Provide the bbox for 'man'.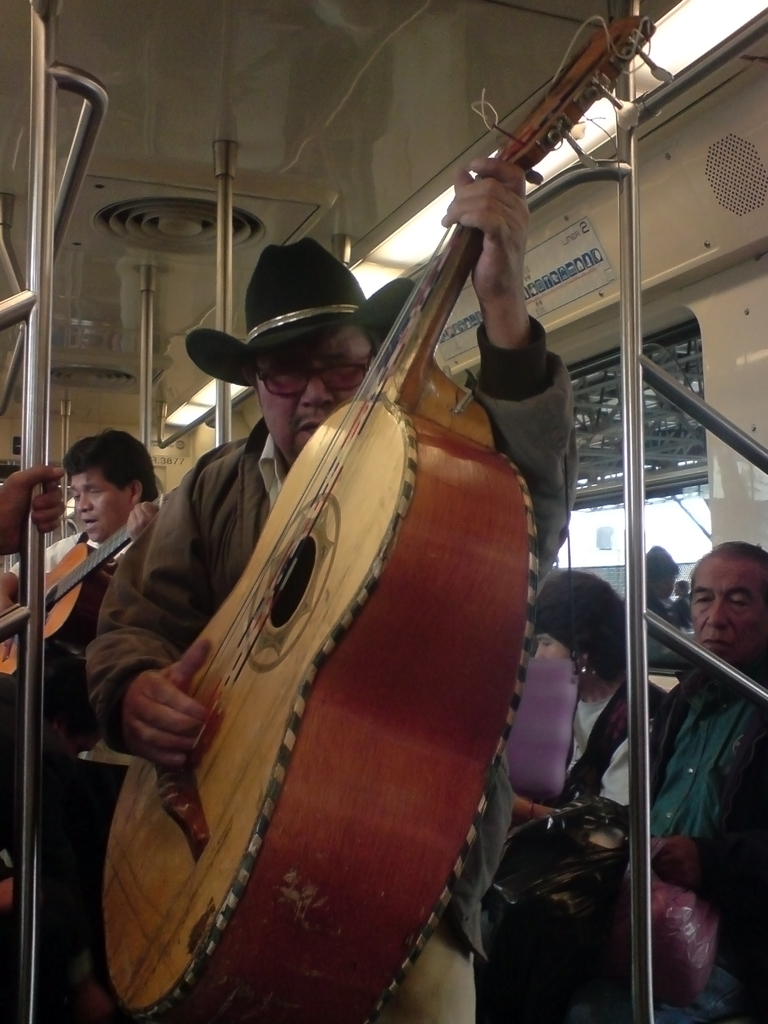
86 154 579 1023.
